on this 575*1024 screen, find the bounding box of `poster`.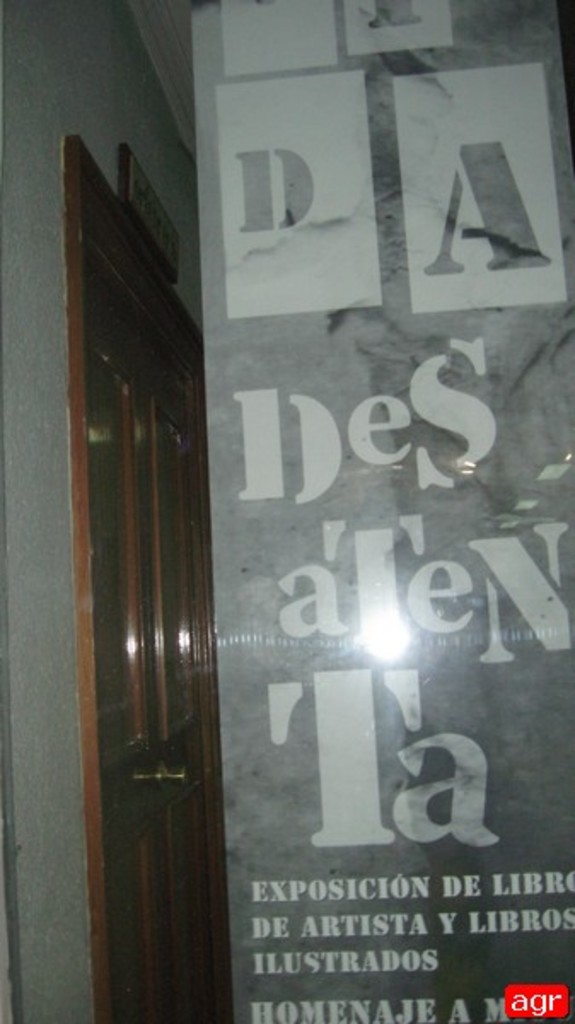
Bounding box: box=[186, 2, 573, 1022].
